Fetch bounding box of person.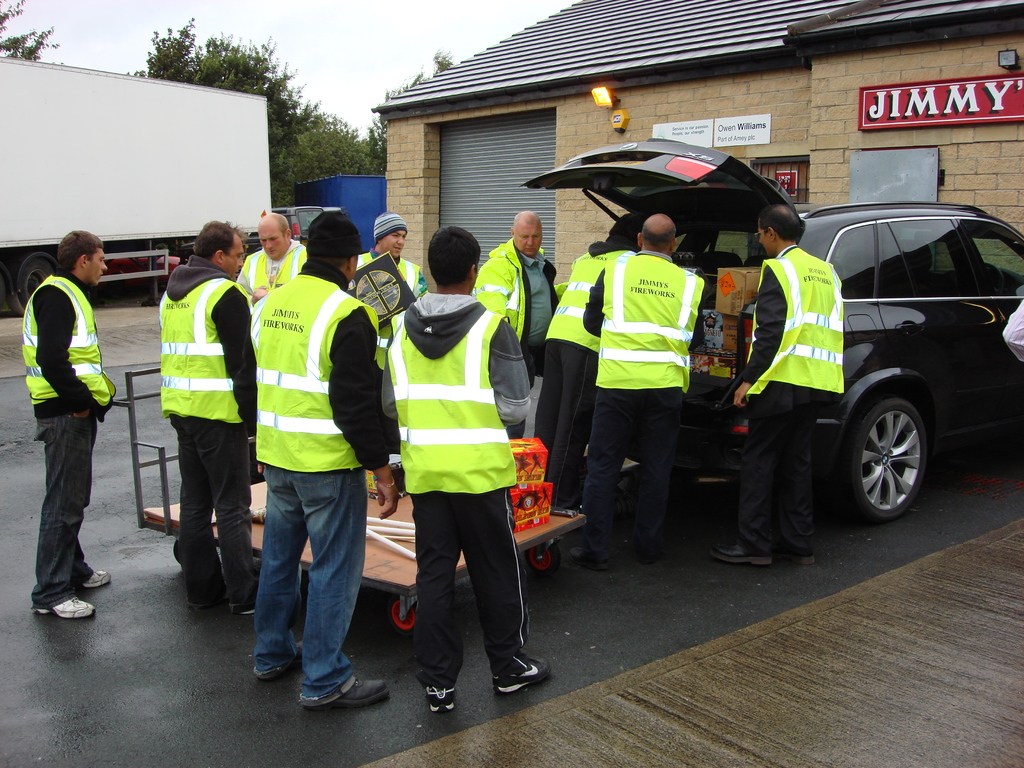
Bbox: (left=381, top=225, right=551, bottom=718).
